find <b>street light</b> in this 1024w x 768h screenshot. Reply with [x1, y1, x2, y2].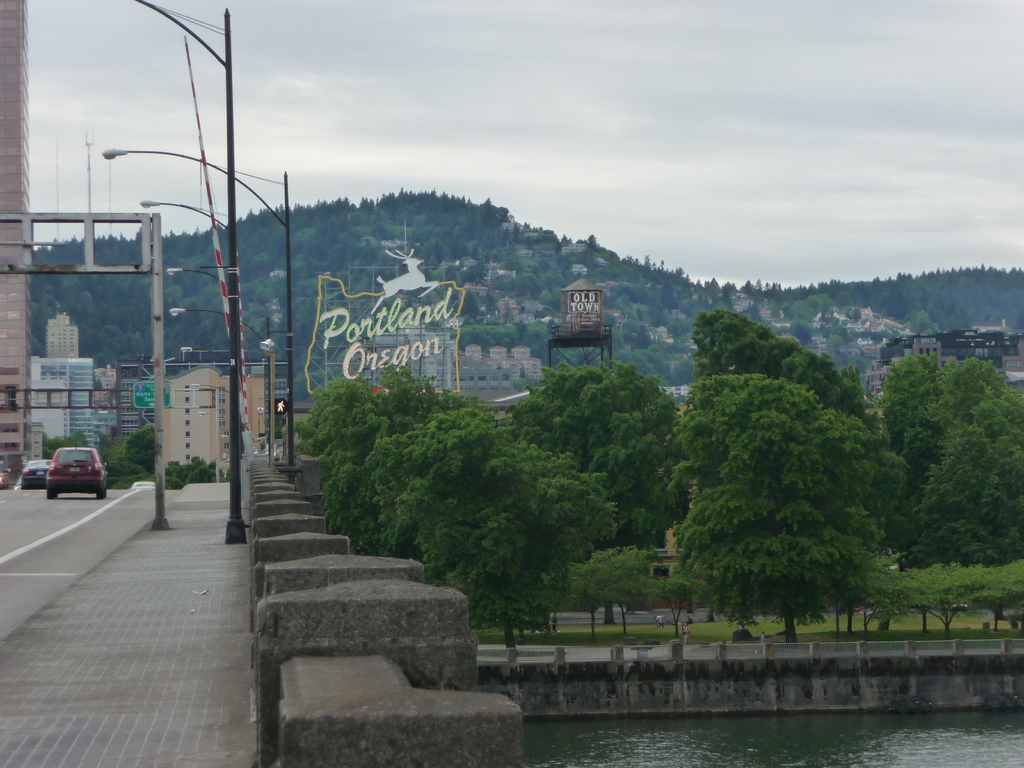
[139, 193, 245, 477].
